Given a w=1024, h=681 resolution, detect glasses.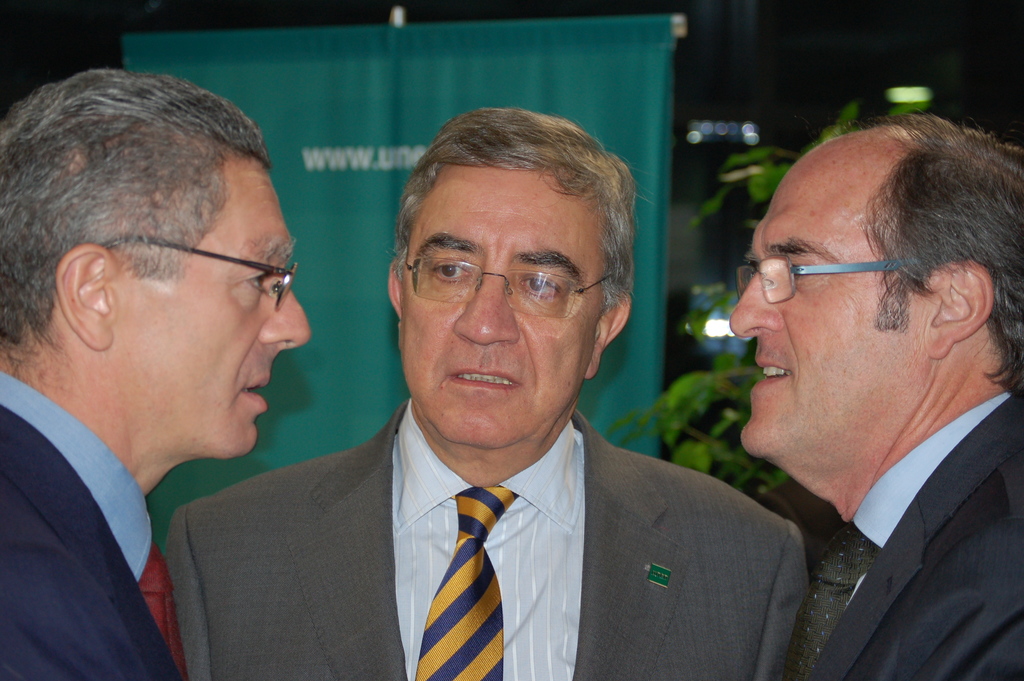
select_region(101, 231, 298, 304).
